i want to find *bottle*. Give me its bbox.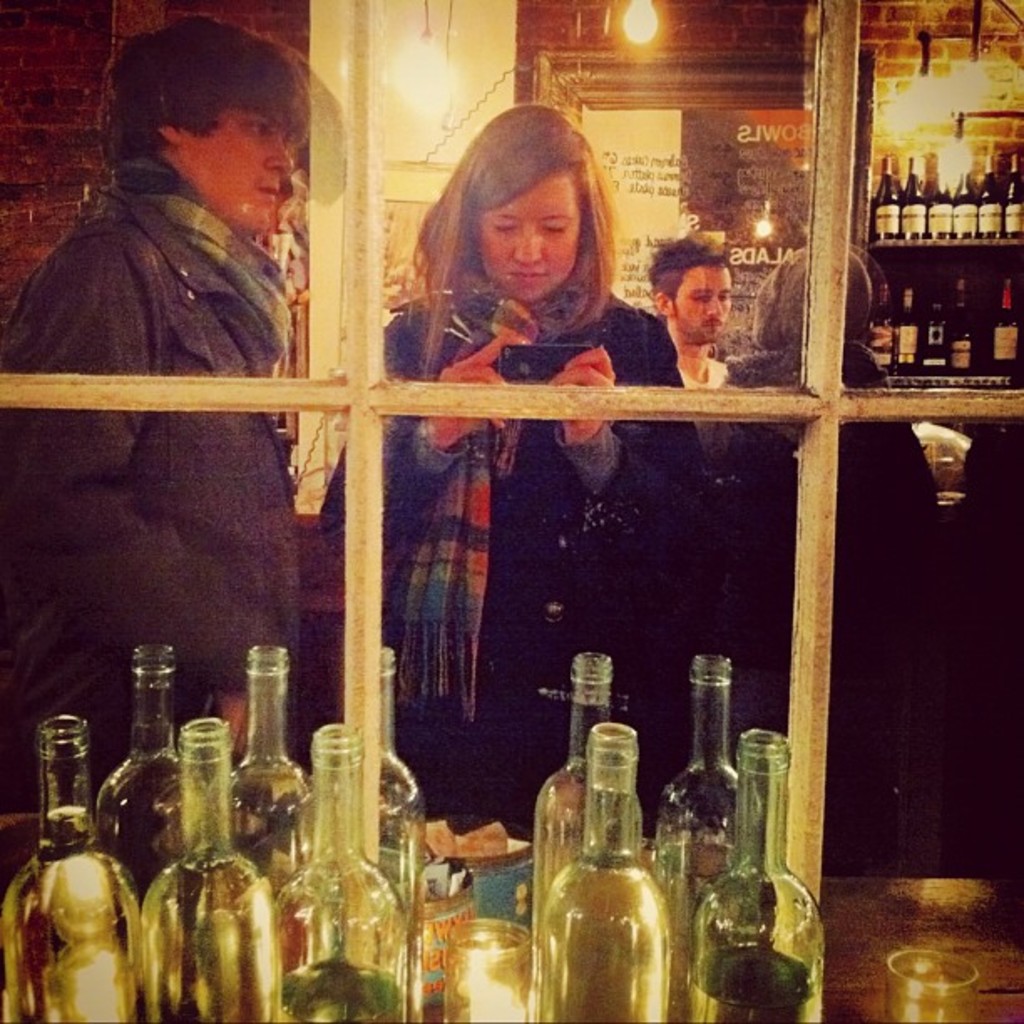
[x1=902, y1=151, x2=930, y2=236].
